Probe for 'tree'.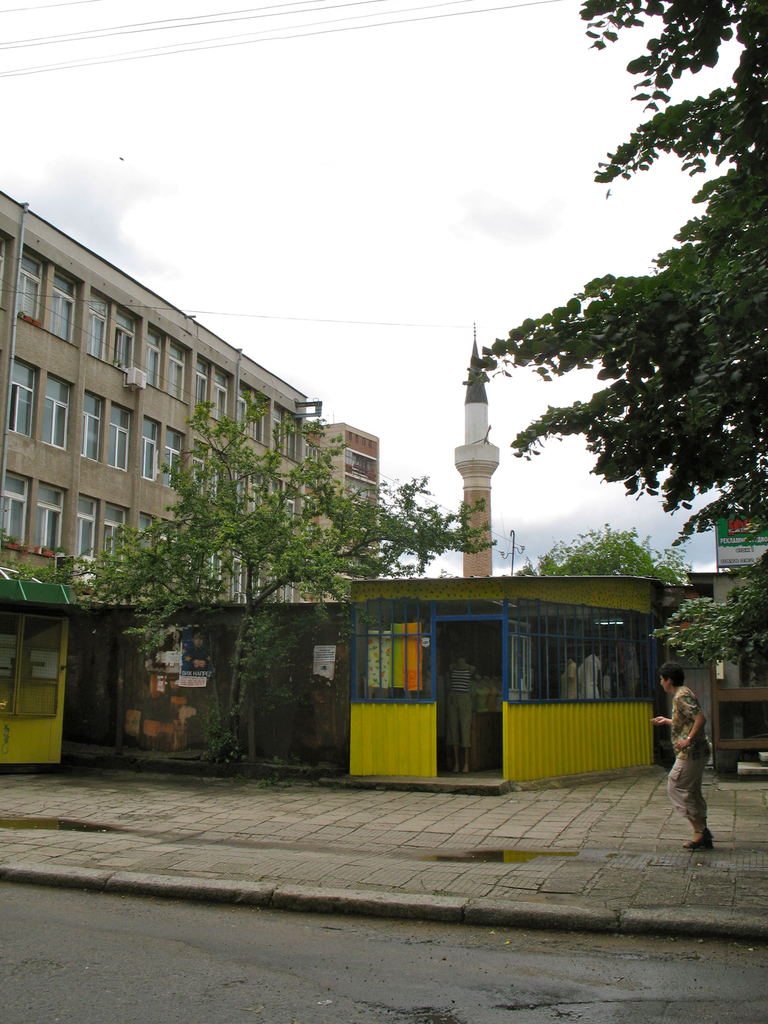
Probe result: bbox=(516, 520, 694, 593).
